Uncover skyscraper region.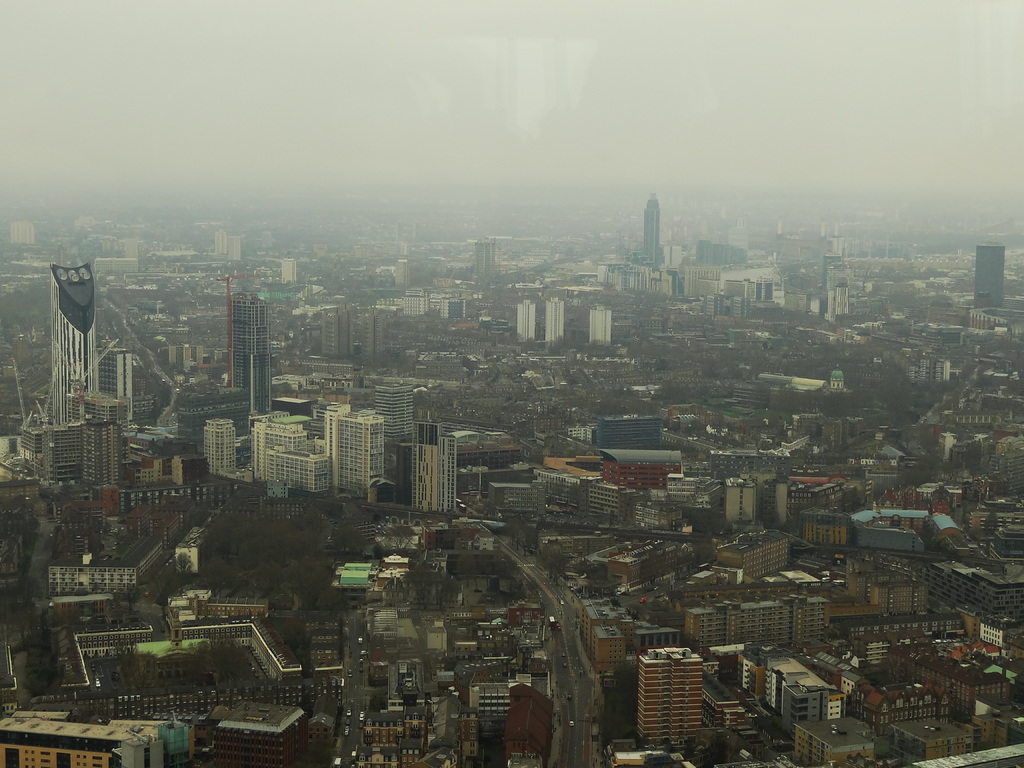
Uncovered: 519,300,540,344.
